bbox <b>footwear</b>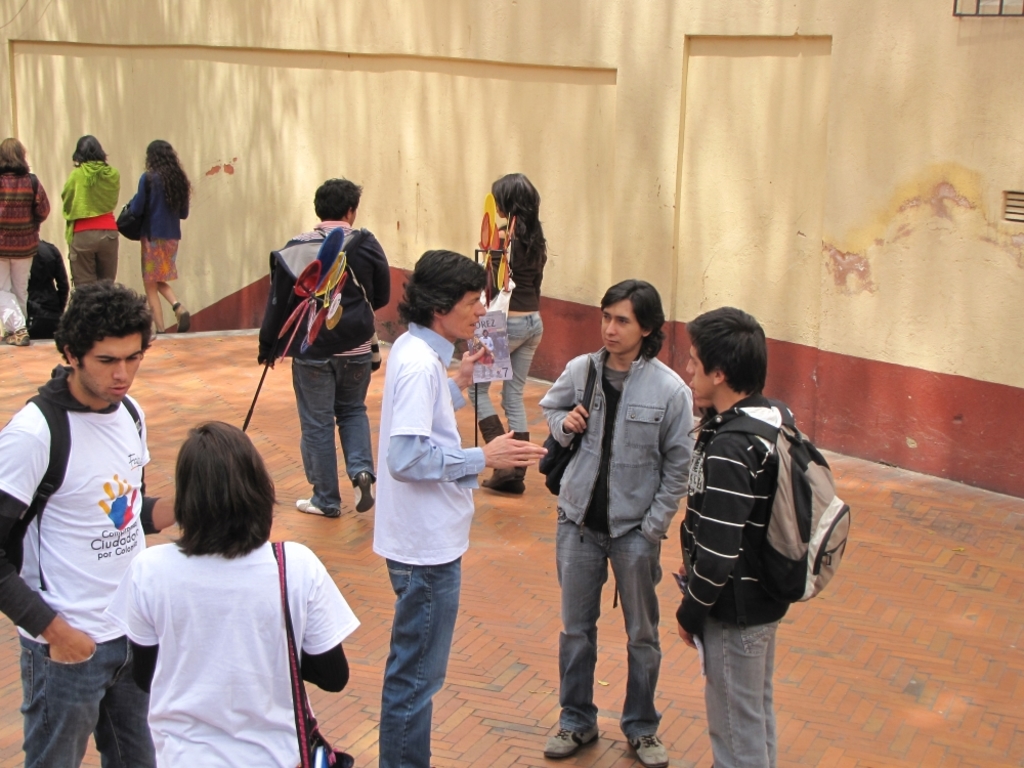
<region>624, 729, 670, 766</region>
